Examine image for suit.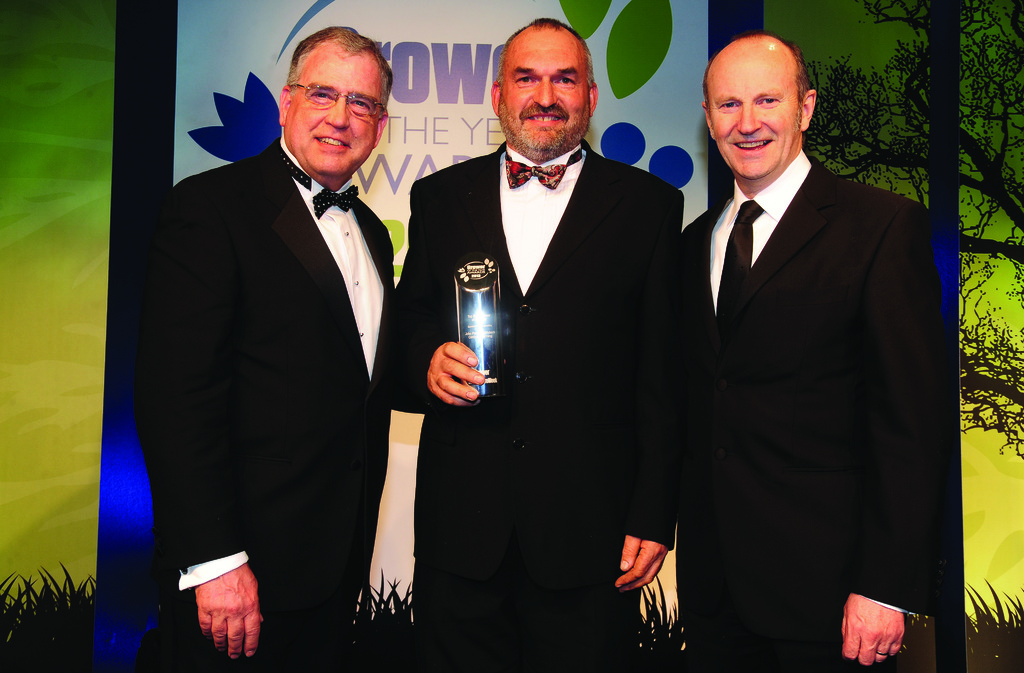
Examination result: select_region(393, 130, 682, 613).
